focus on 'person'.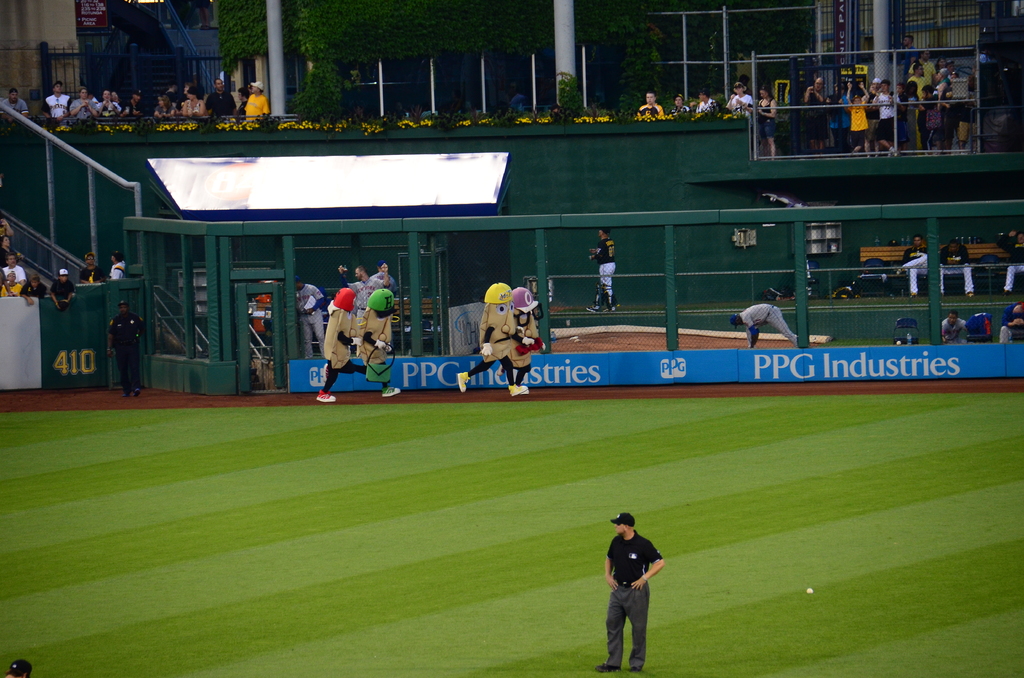
Focused at <box>338,261,392,324</box>.
